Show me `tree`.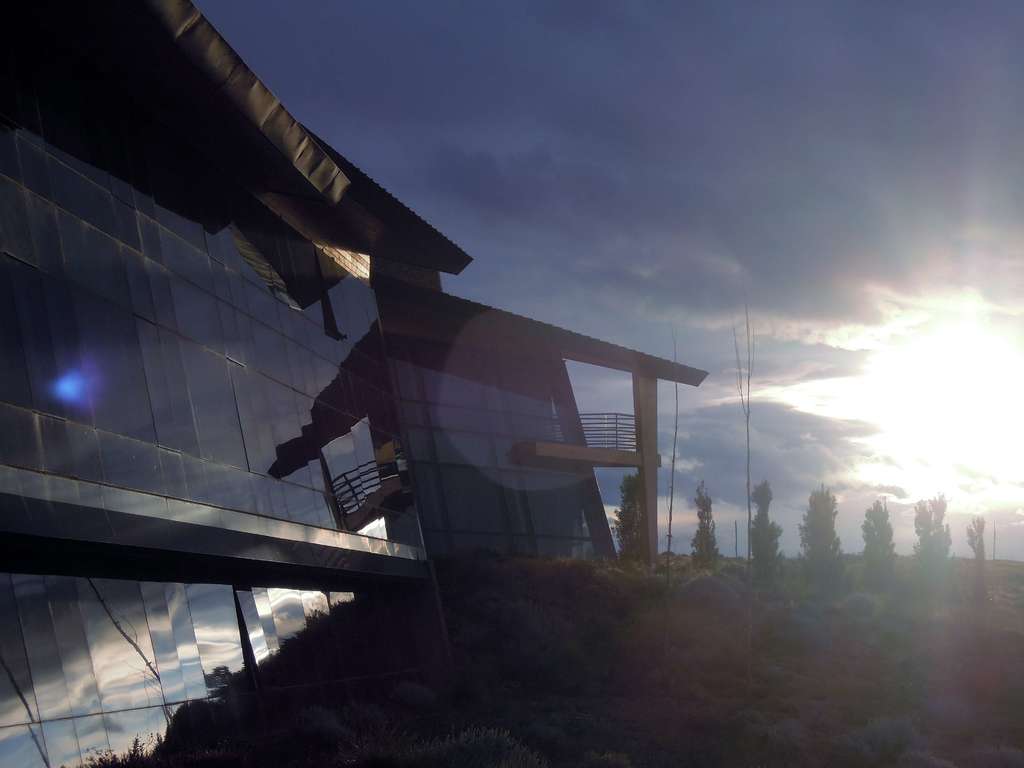
`tree` is here: locate(906, 484, 949, 596).
